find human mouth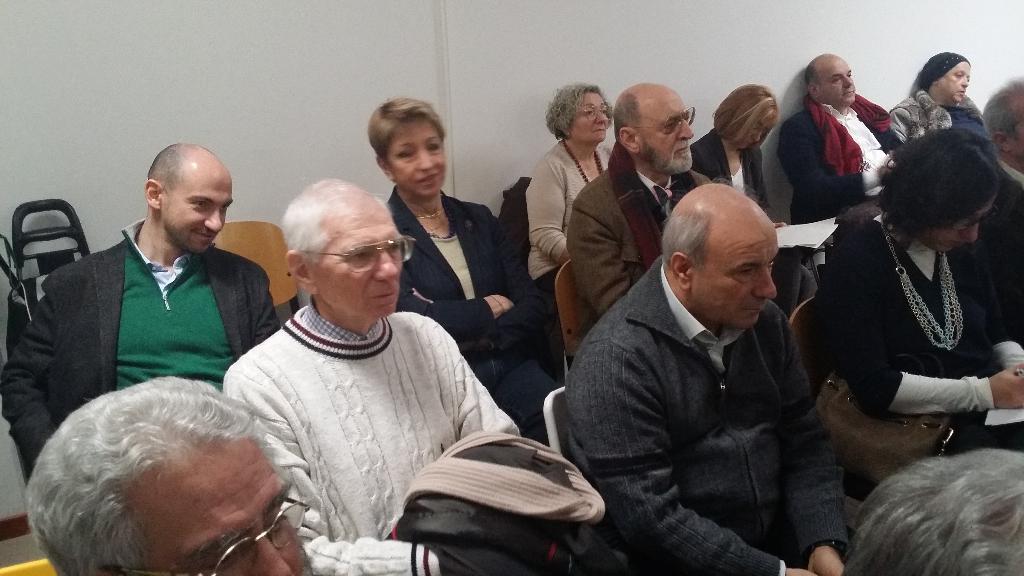
box(193, 228, 216, 243)
